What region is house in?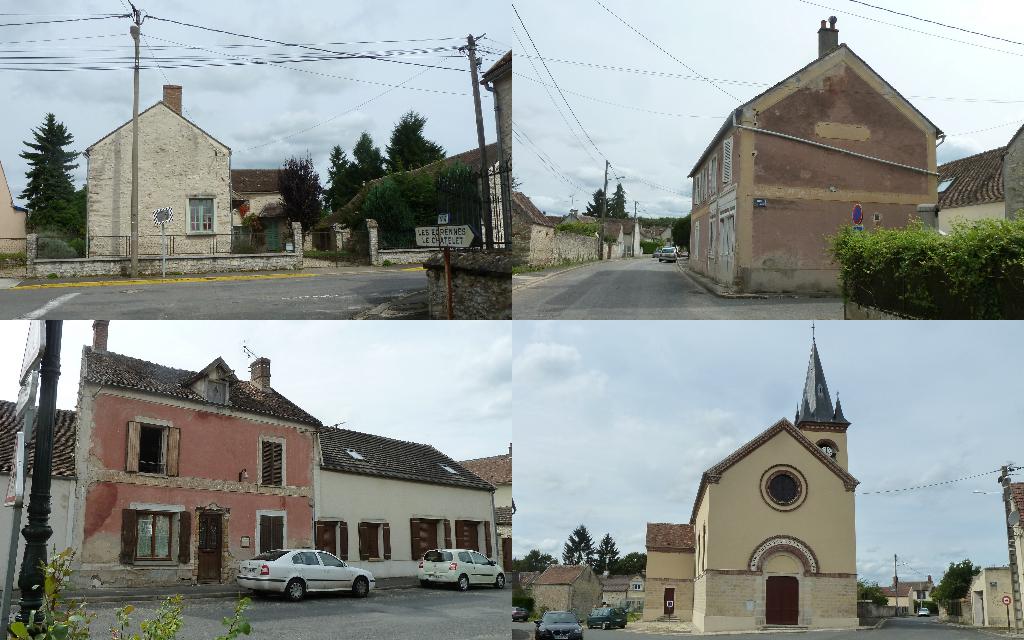
[left=637, top=328, right=860, bottom=634].
